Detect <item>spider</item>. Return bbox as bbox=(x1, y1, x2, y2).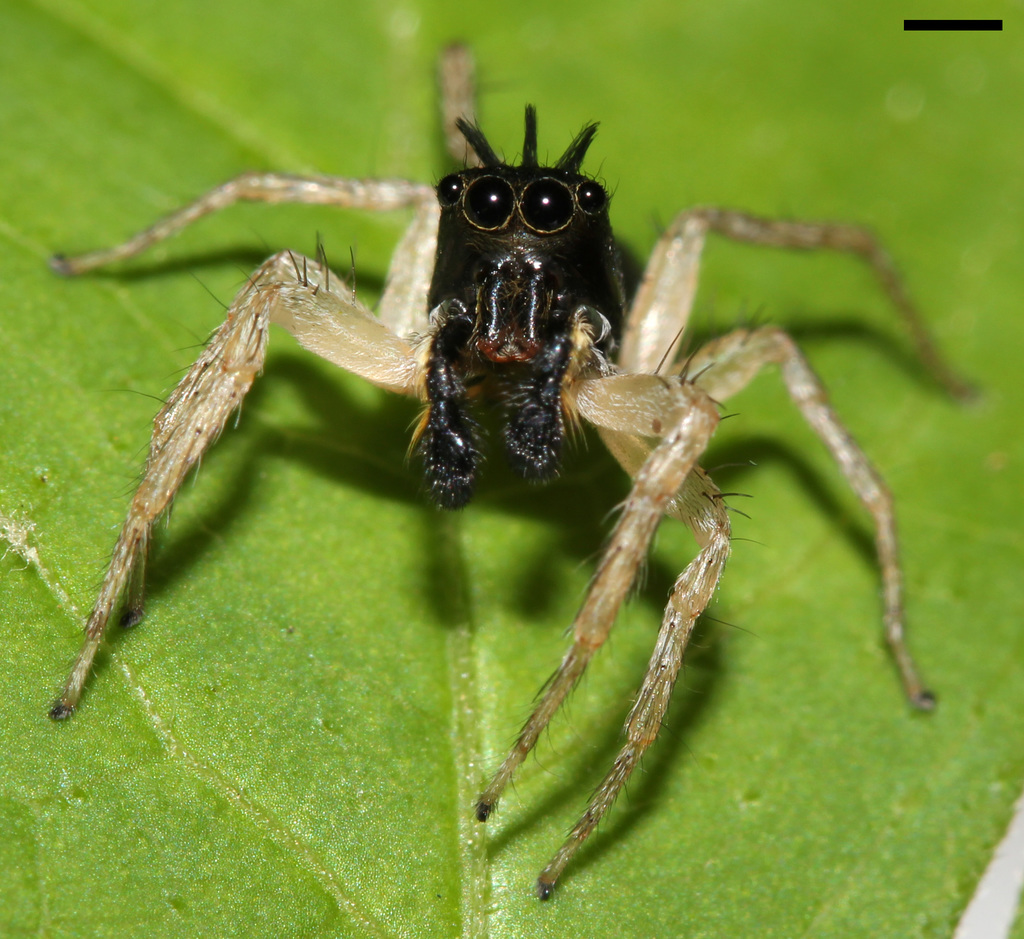
bbox=(41, 48, 980, 906).
